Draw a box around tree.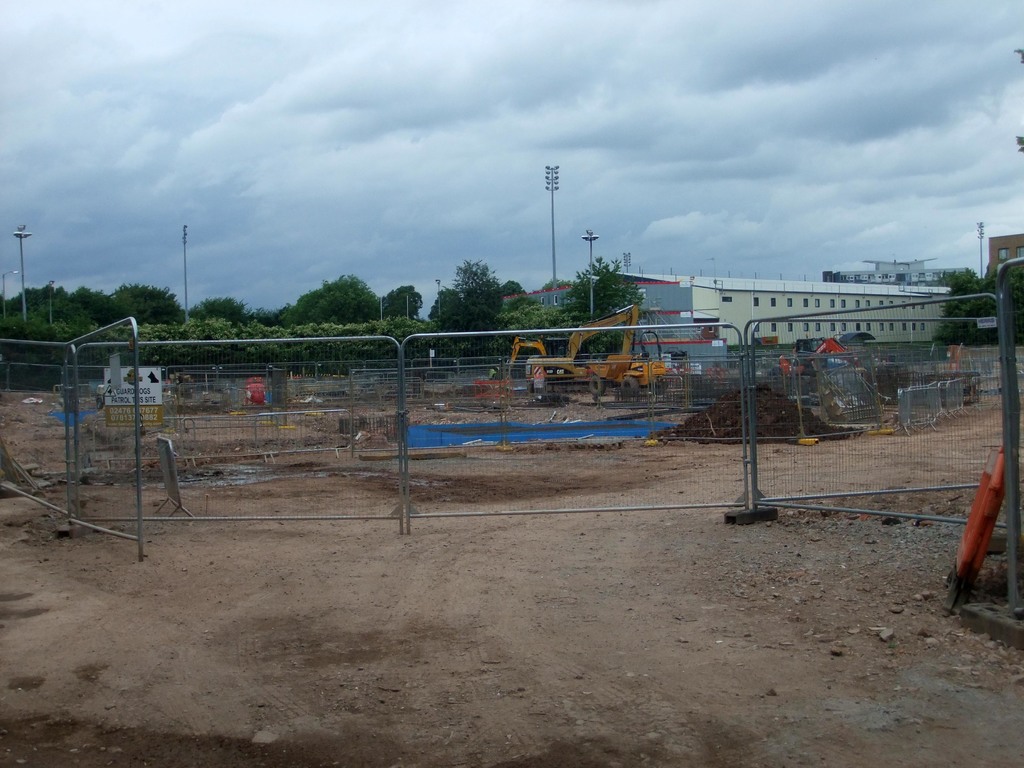
l=450, t=260, r=498, b=303.
